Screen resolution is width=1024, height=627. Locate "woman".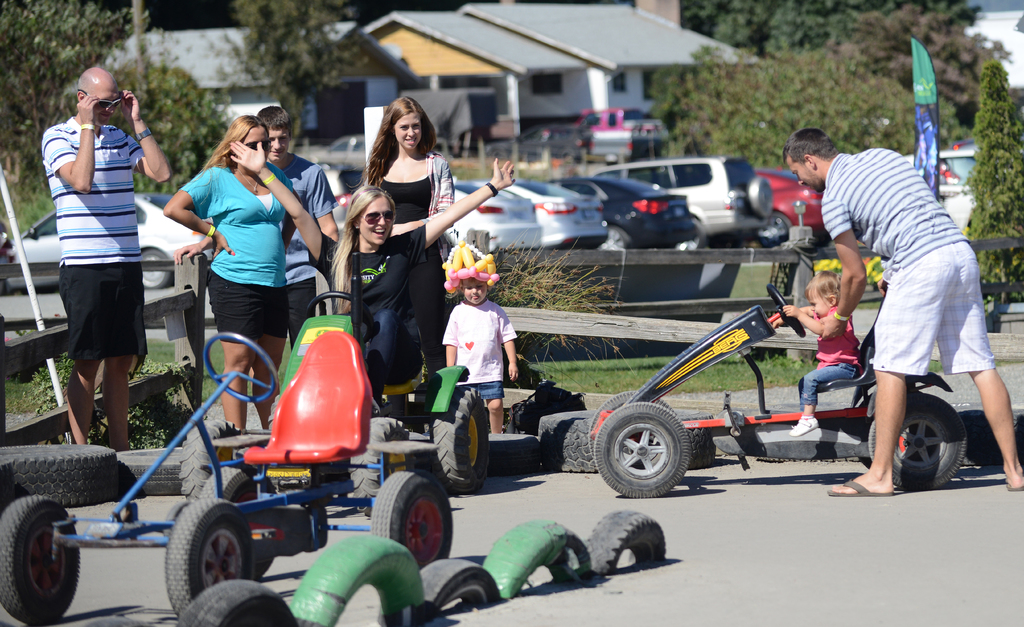
208,142,516,420.
